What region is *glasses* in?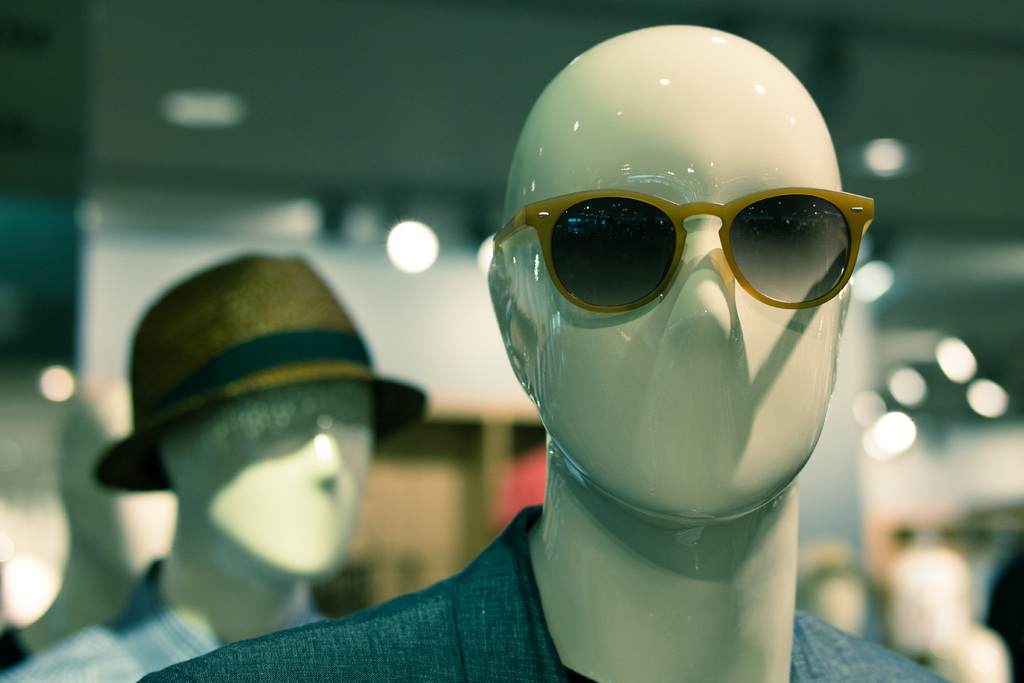
region(495, 179, 879, 313).
